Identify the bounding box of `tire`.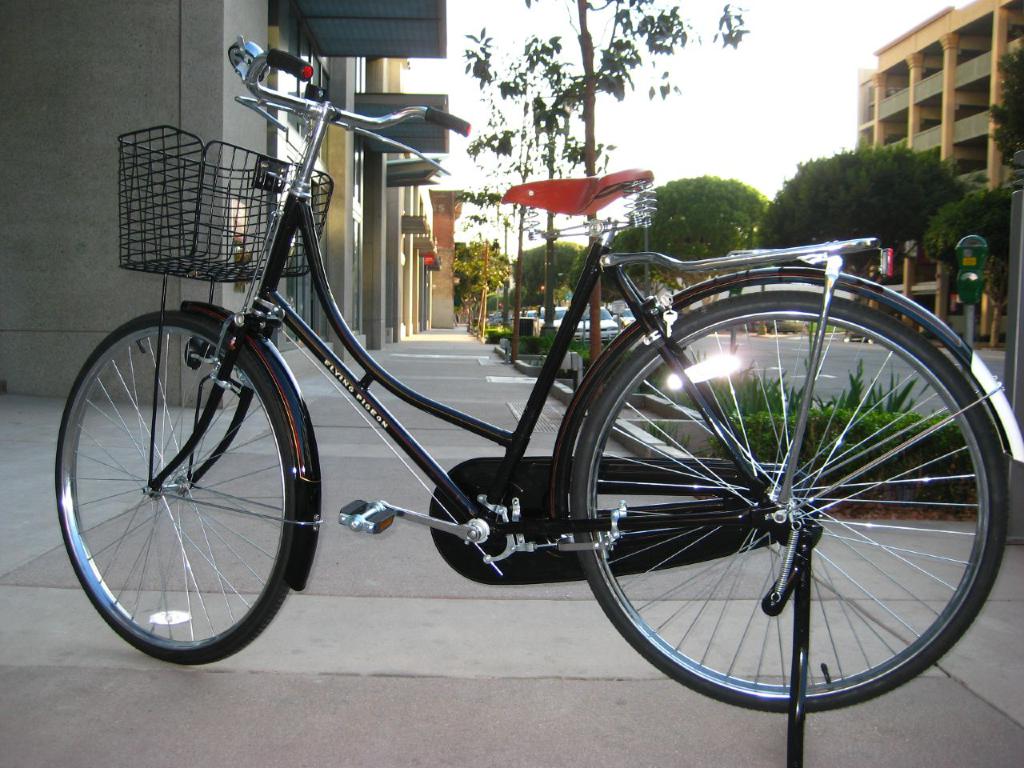
x1=56, y1=314, x2=294, y2=662.
